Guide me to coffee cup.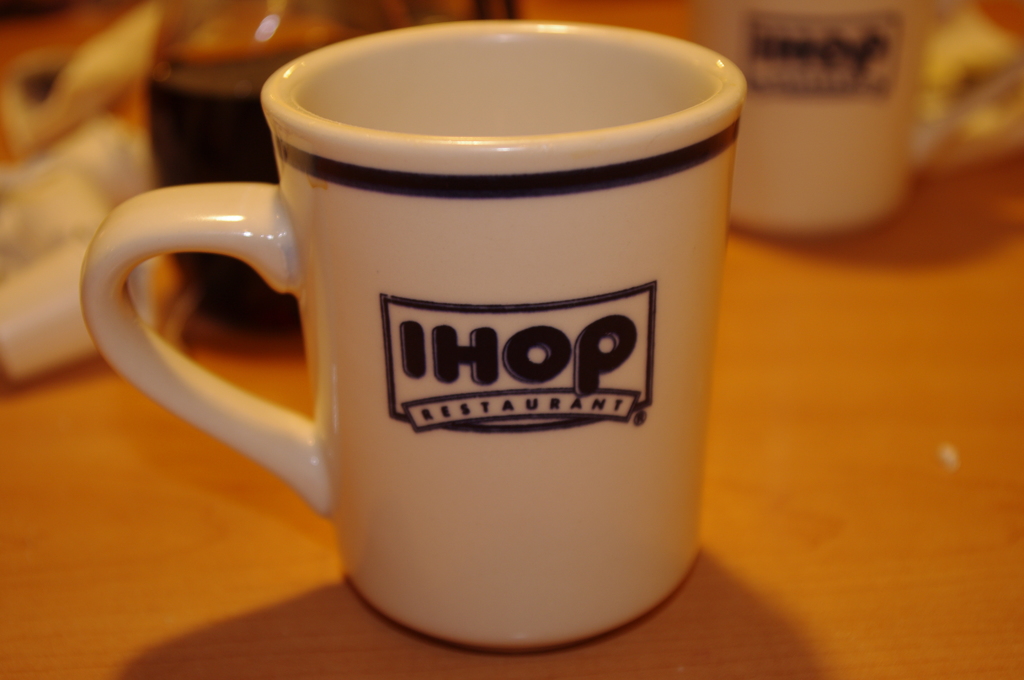
Guidance: Rect(712, 0, 979, 241).
